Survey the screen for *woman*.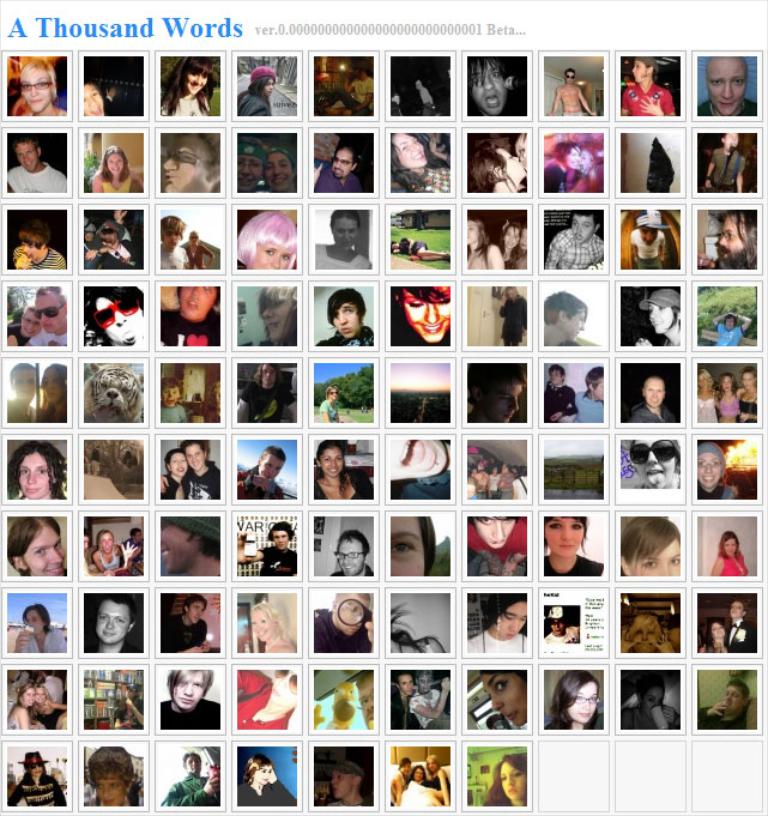
Survey found: Rect(6, 442, 69, 500).
